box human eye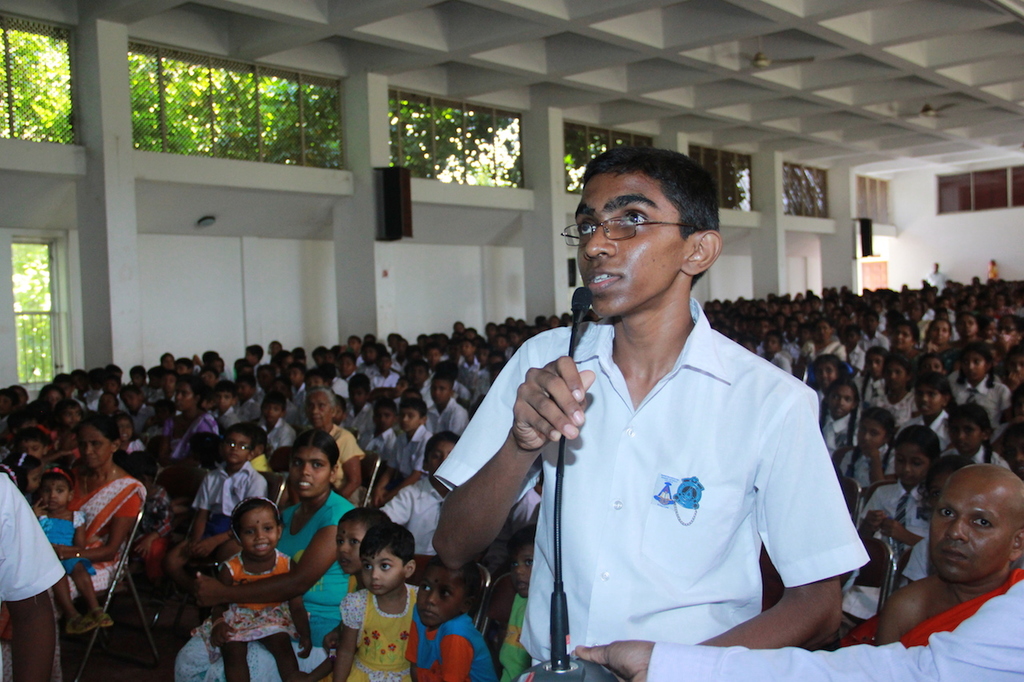
<box>866,431,877,435</box>
